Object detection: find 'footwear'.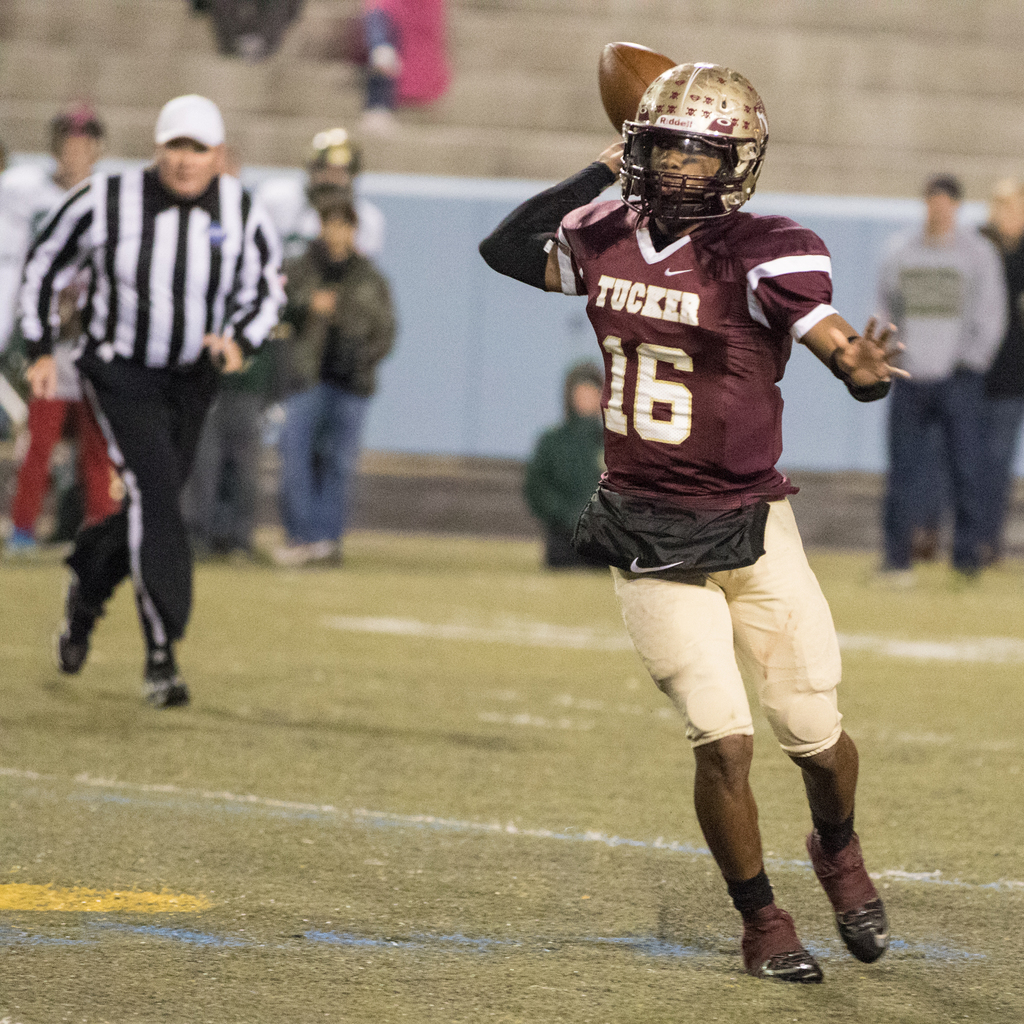
Rect(862, 565, 915, 591).
